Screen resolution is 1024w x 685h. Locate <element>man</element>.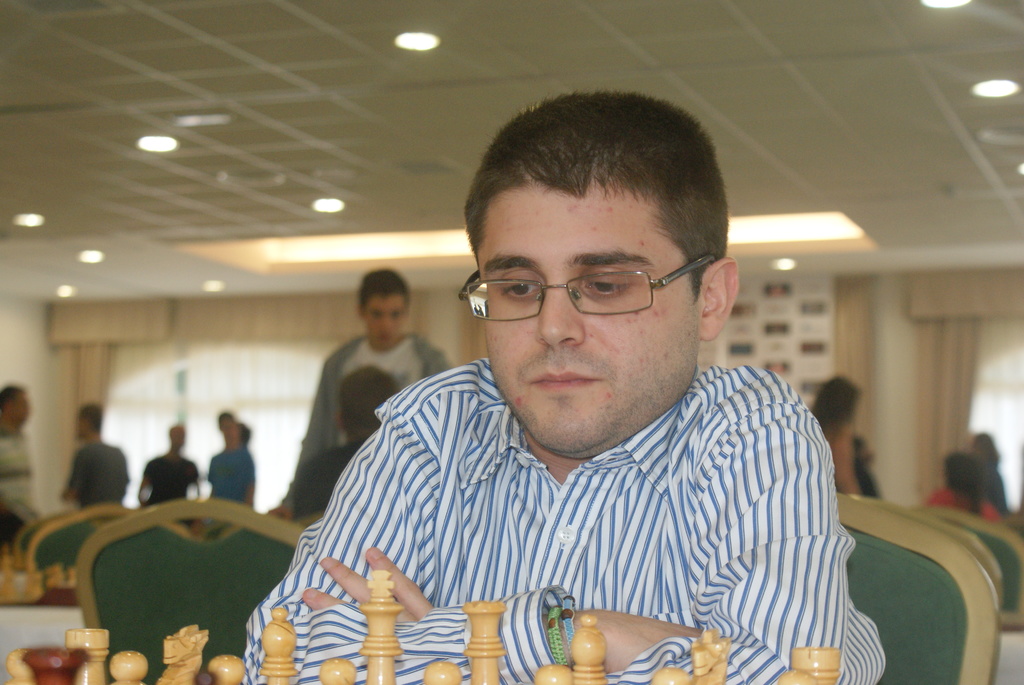
bbox(59, 404, 131, 505).
